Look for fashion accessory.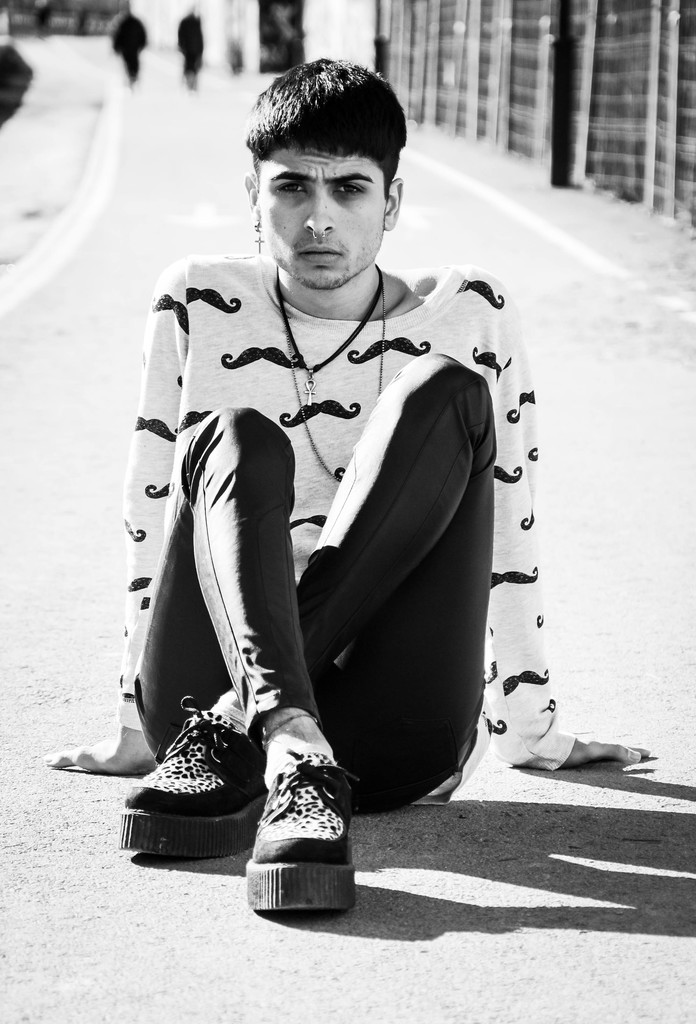
Found: BBox(252, 218, 266, 258).
